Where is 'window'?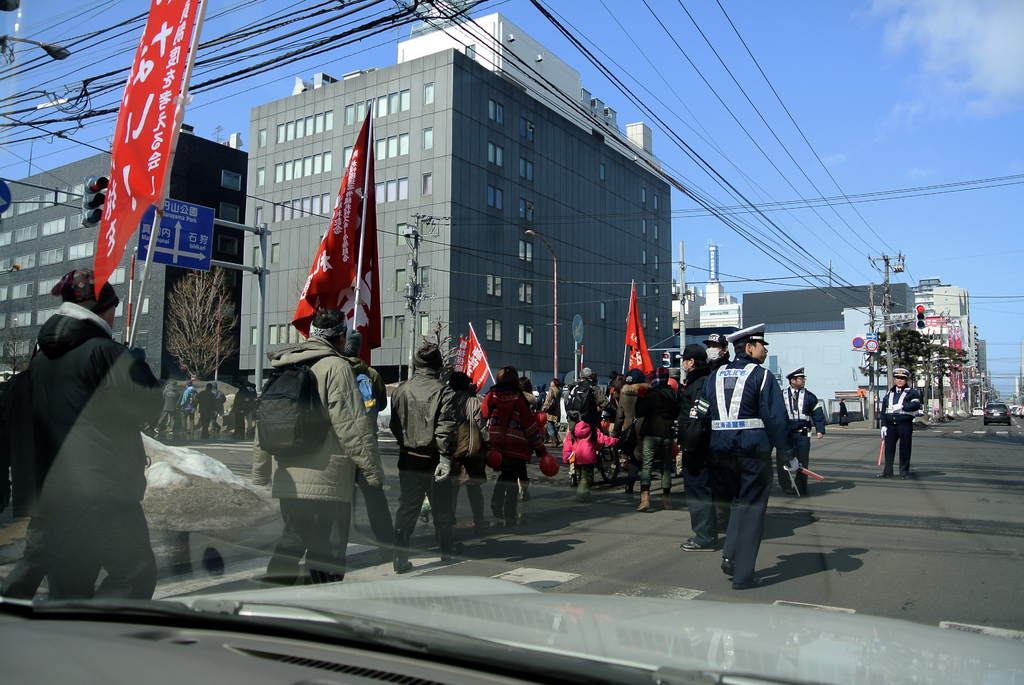
(485, 272, 504, 298).
